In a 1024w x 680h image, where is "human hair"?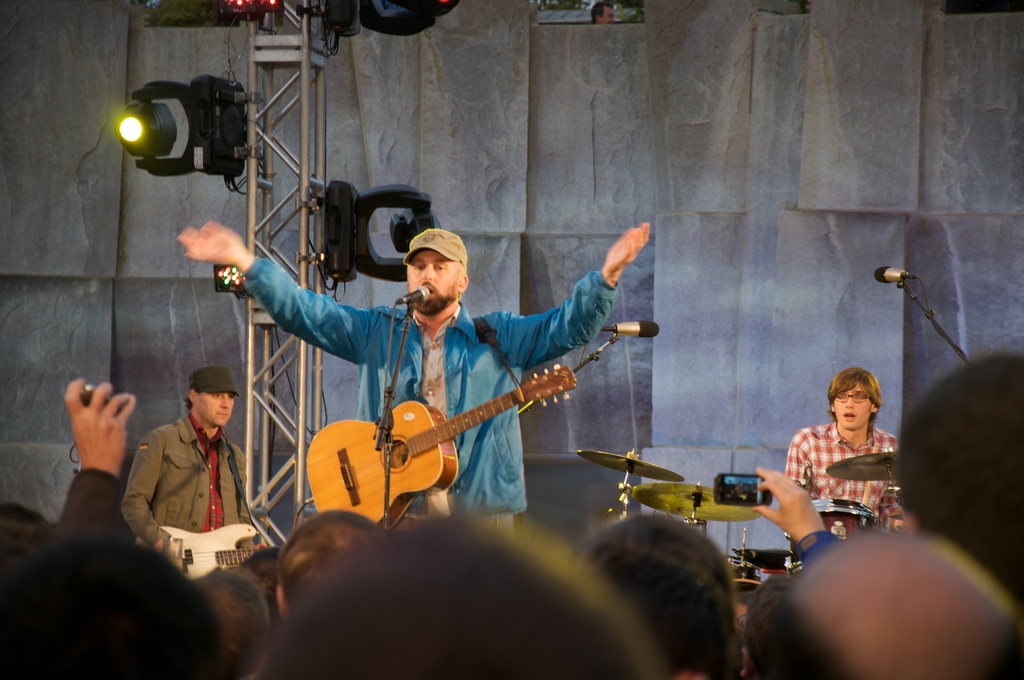
(0,503,47,538).
